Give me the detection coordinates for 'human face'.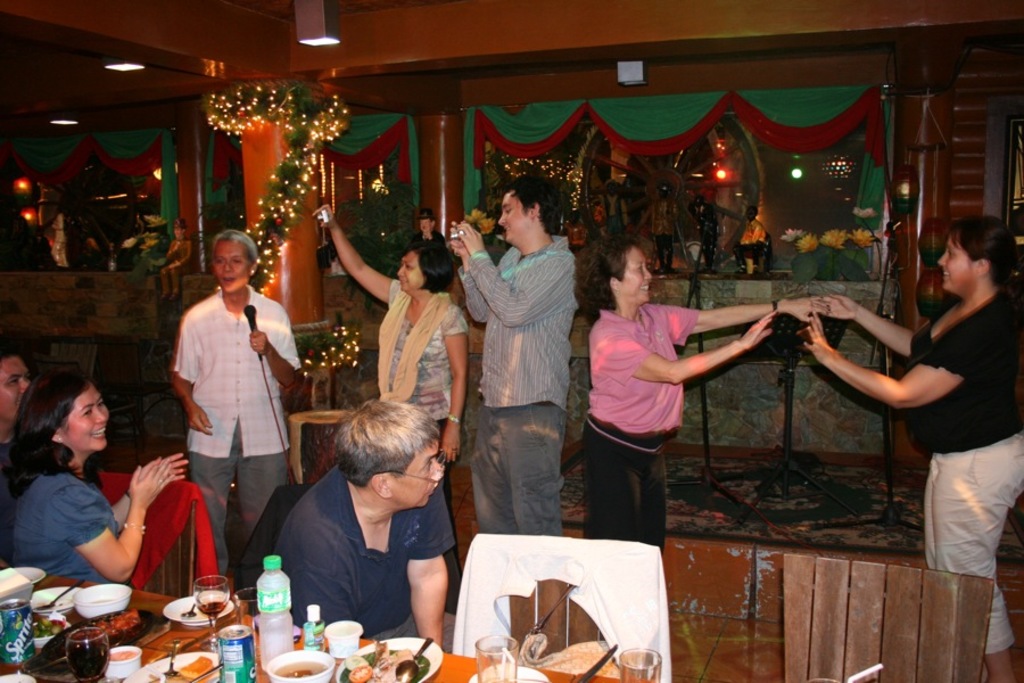
select_region(938, 236, 974, 294).
